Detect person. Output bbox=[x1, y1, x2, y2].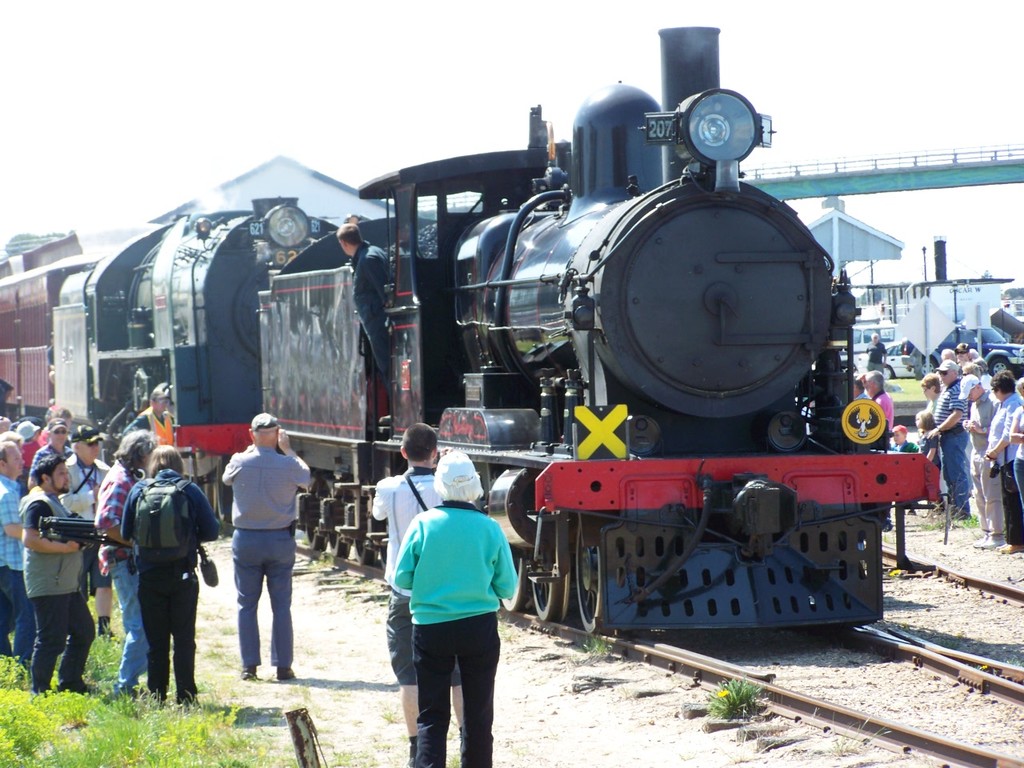
bbox=[218, 411, 318, 677].
